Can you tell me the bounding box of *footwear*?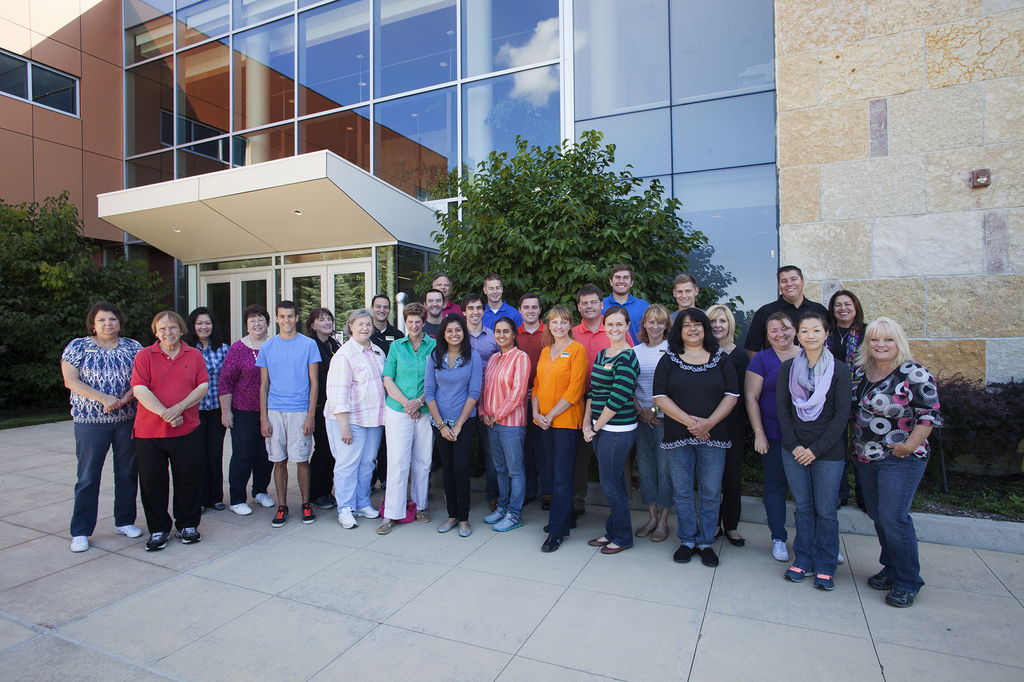
BBox(888, 575, 911, 608).
